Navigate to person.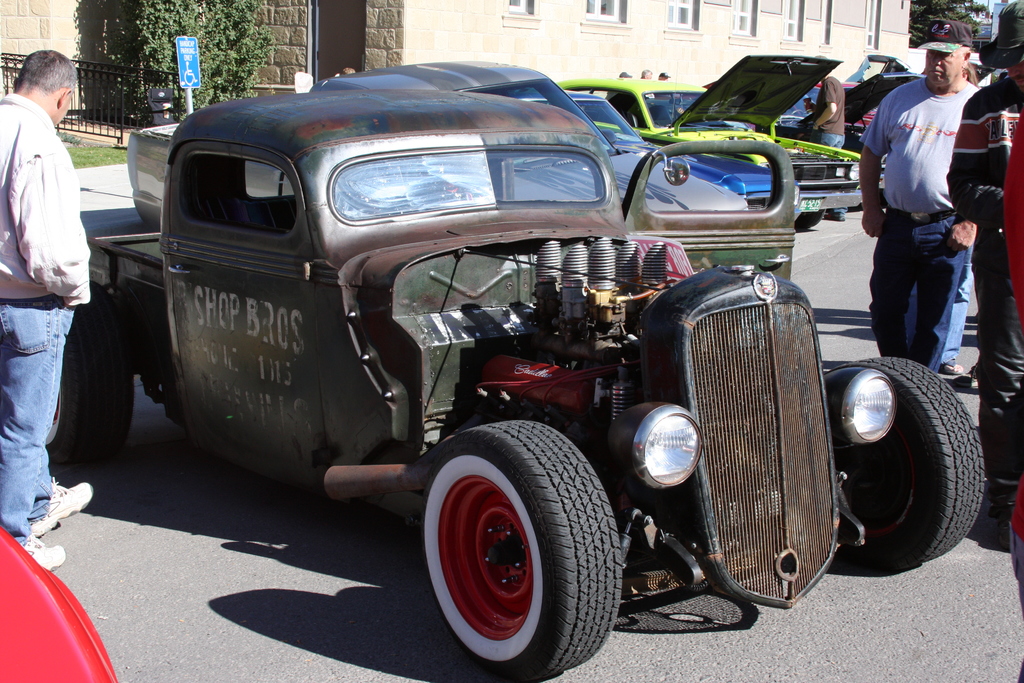
Navigation target: bbox=[0, 53, 97, 577].
